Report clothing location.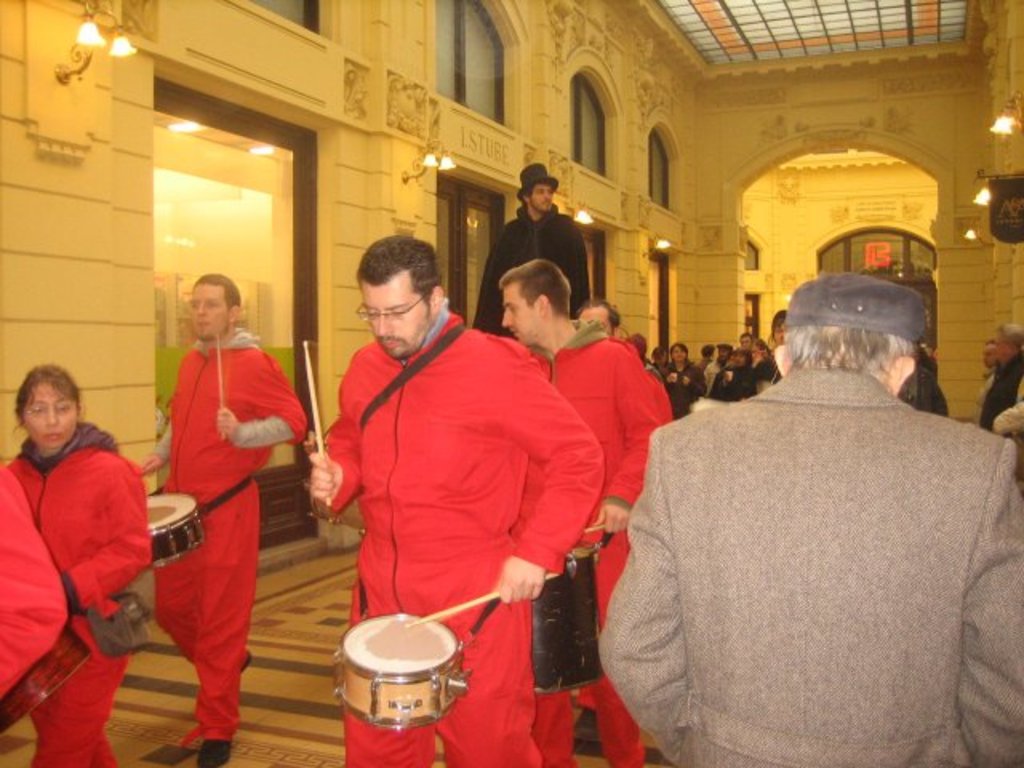
Report: <bbox>142, 331, 315, 744</bbox>.
